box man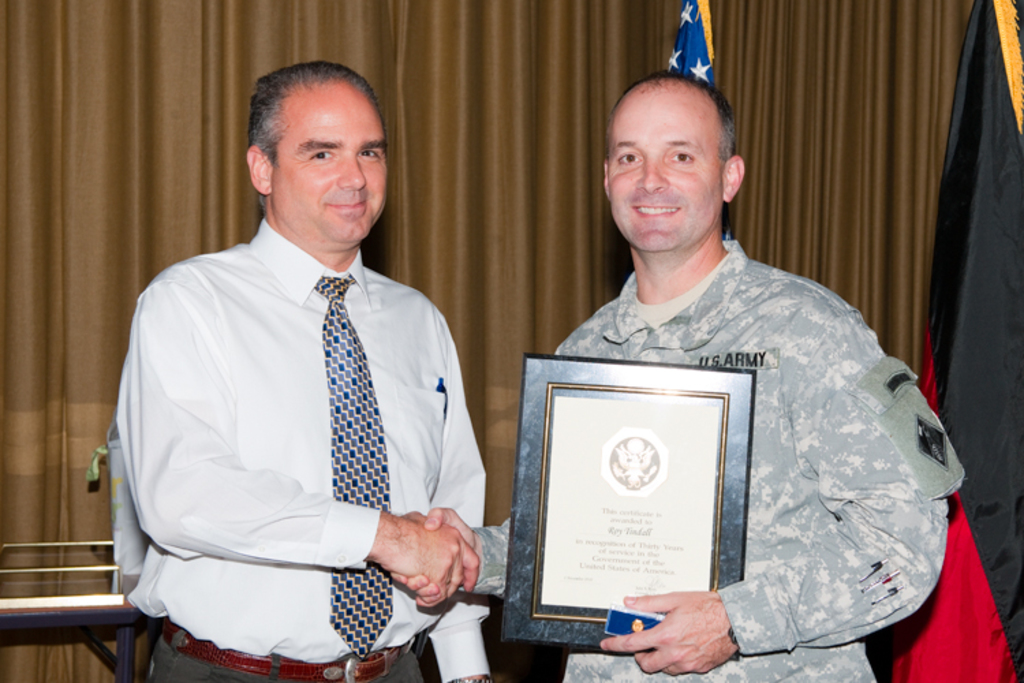
box=[108, 70, 508, 667]
